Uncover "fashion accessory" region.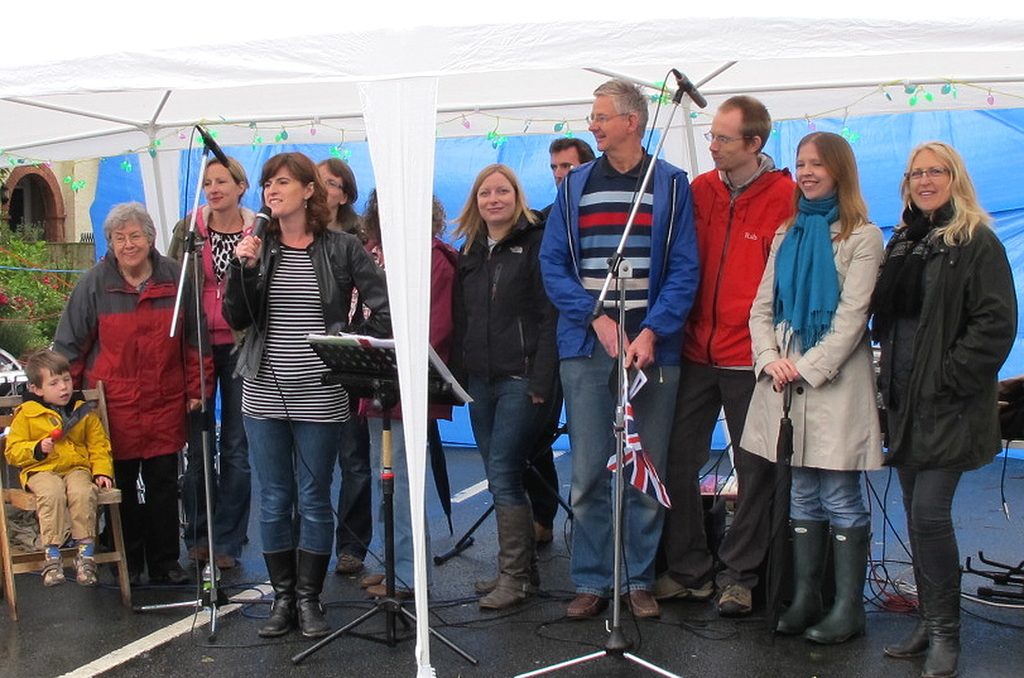
Uncovered: box(301, 196, 311, 211).
